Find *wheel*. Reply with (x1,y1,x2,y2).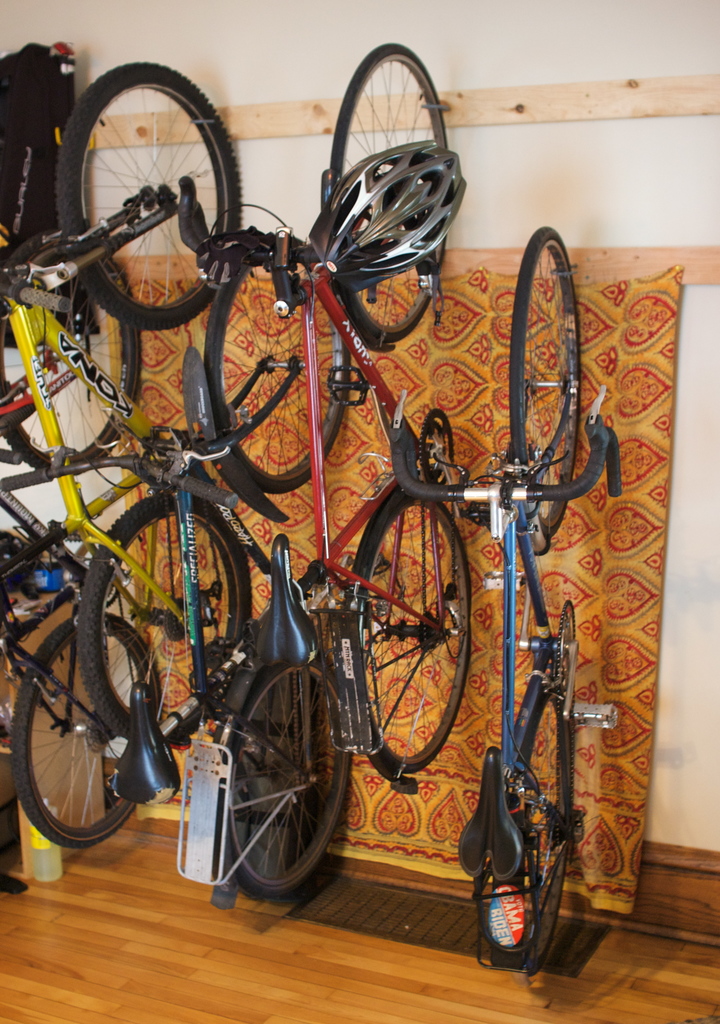
(218,659,366,896).
